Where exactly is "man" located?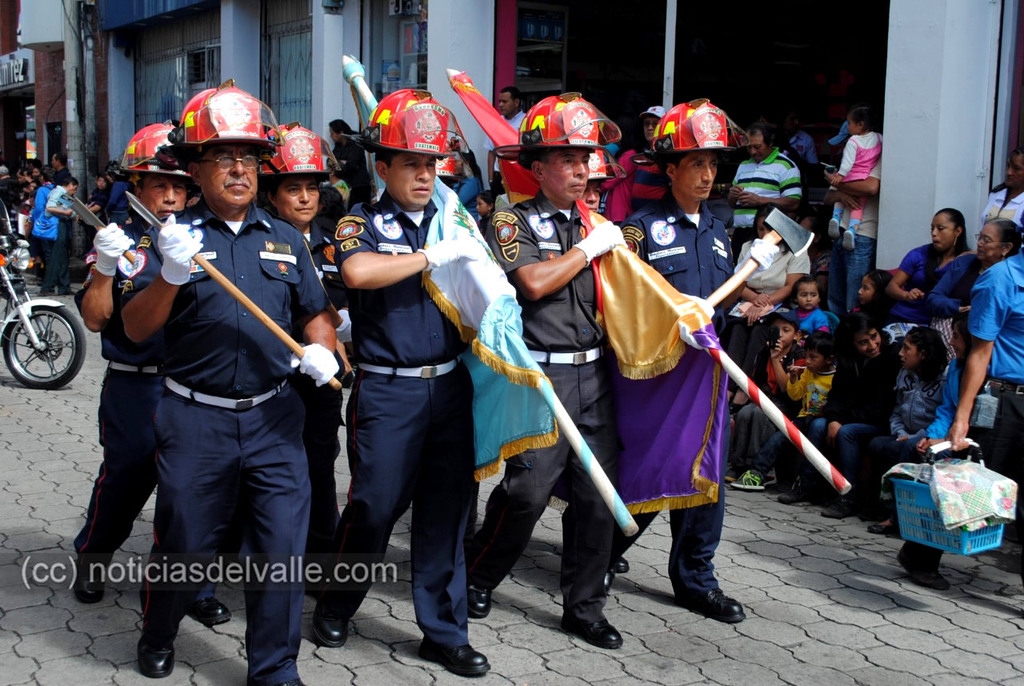
Its bounding box is Rect(26, 165, 69, 298).
